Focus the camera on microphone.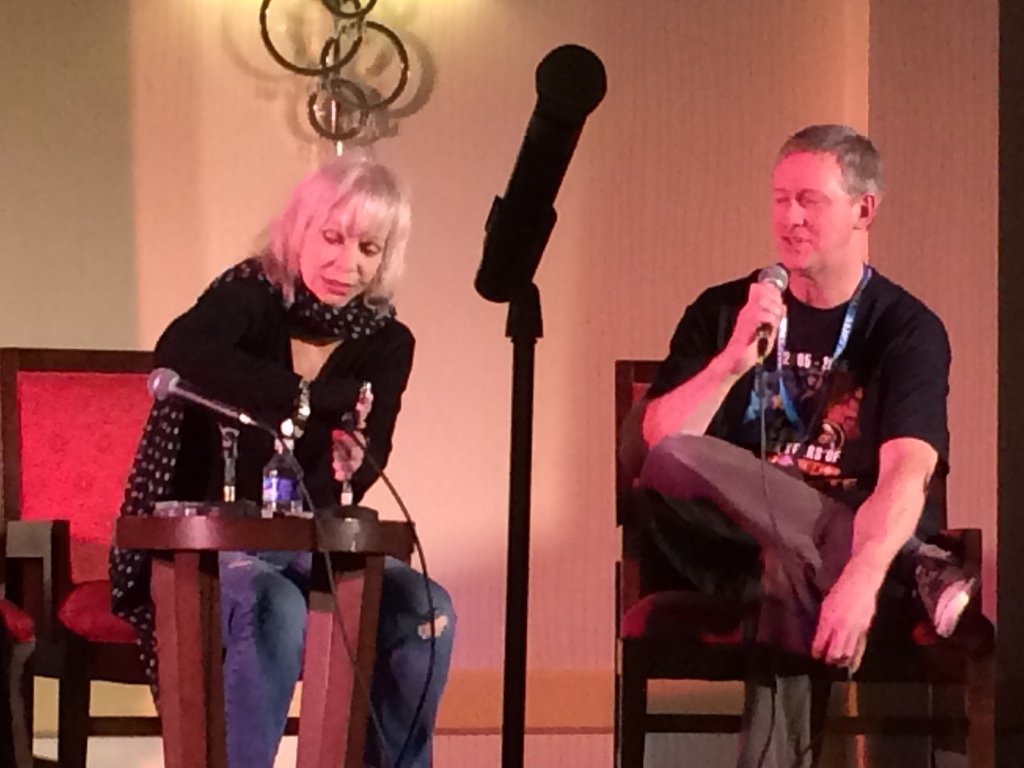
Focus region: 456, 58, 605, 328.
